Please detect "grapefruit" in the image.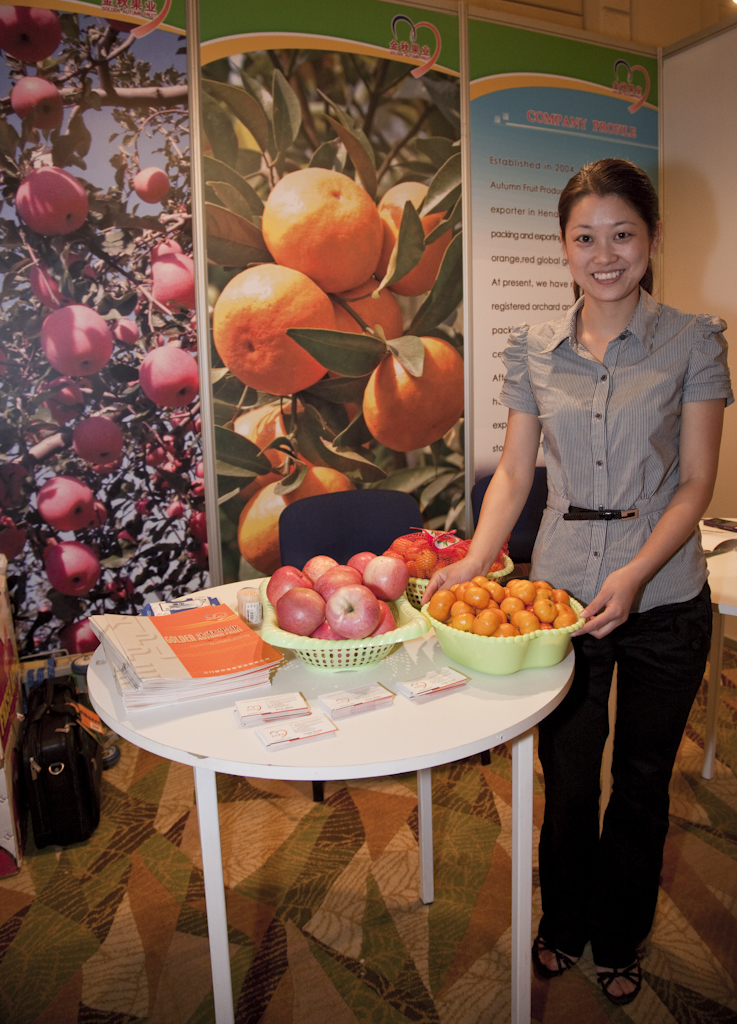
pyautogui.locateOnScreen(376, 178, 454, 296).
